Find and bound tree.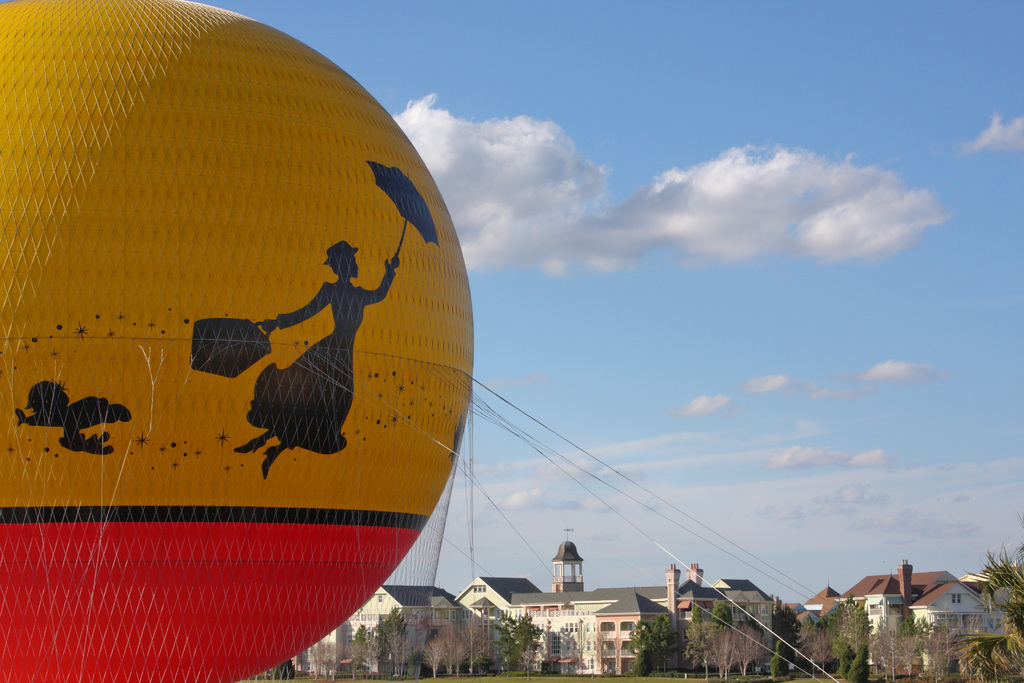
Bound: 691,603,701,628.
